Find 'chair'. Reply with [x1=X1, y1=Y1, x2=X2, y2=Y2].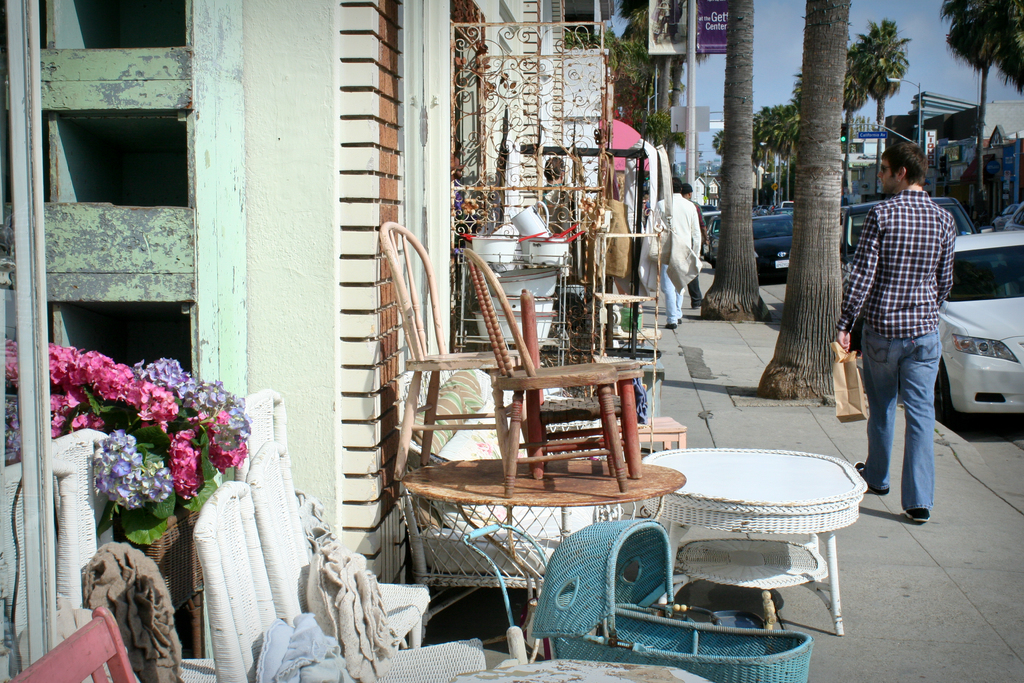
[x1=218, y1=377, x2=435, y2=645].
